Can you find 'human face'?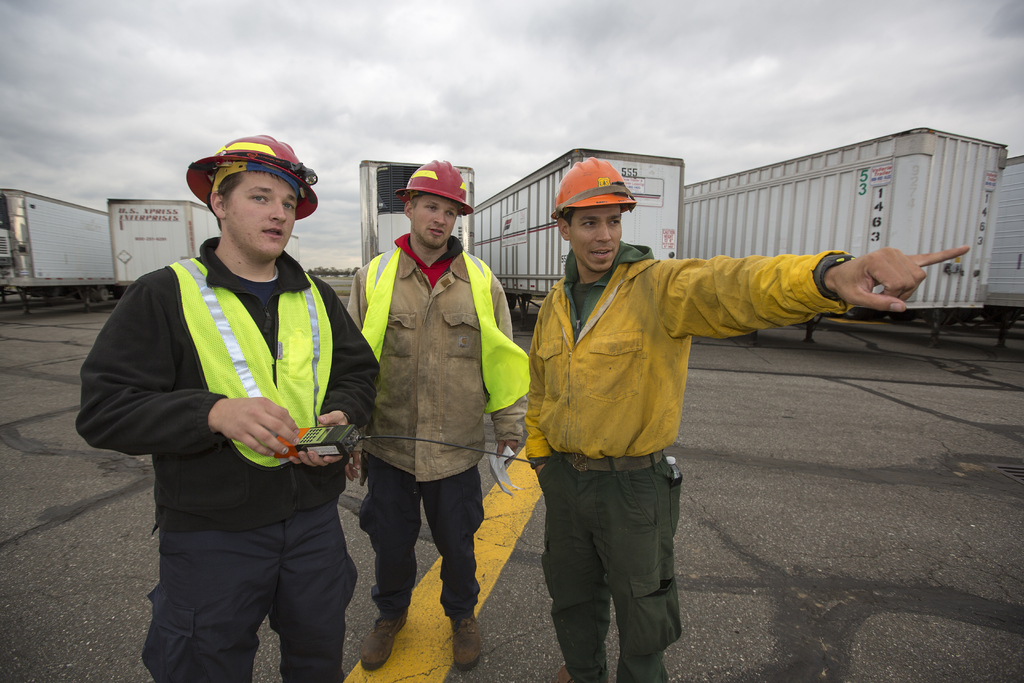
Yes, bounding box: BBox(413, 192, 460, 243).
